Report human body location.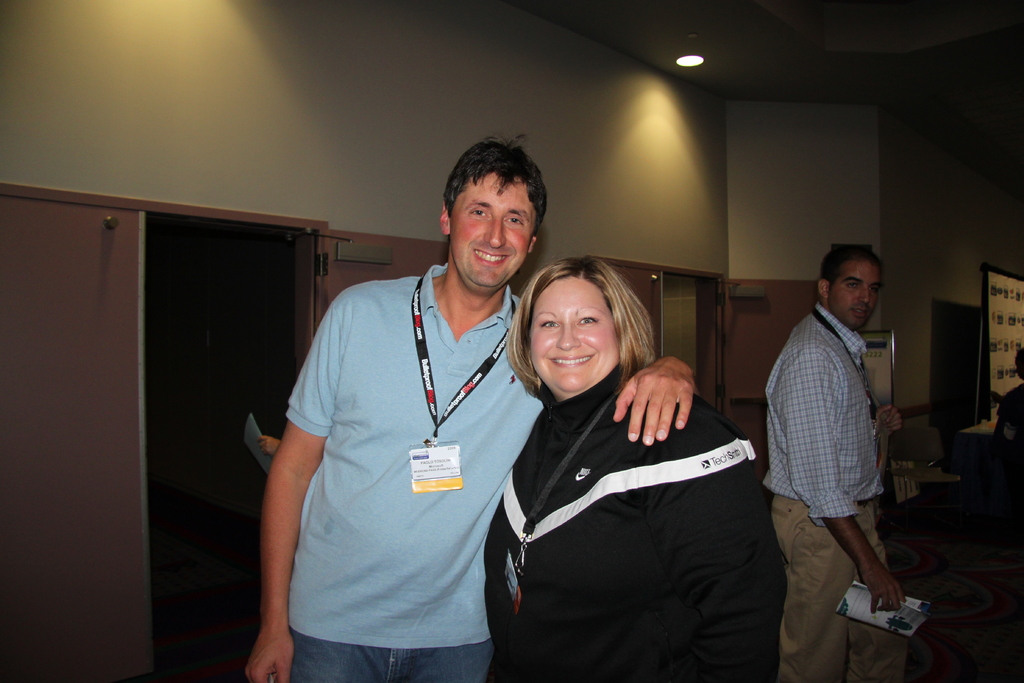
Report: left=472, top=353, right=780, bottom=682.
